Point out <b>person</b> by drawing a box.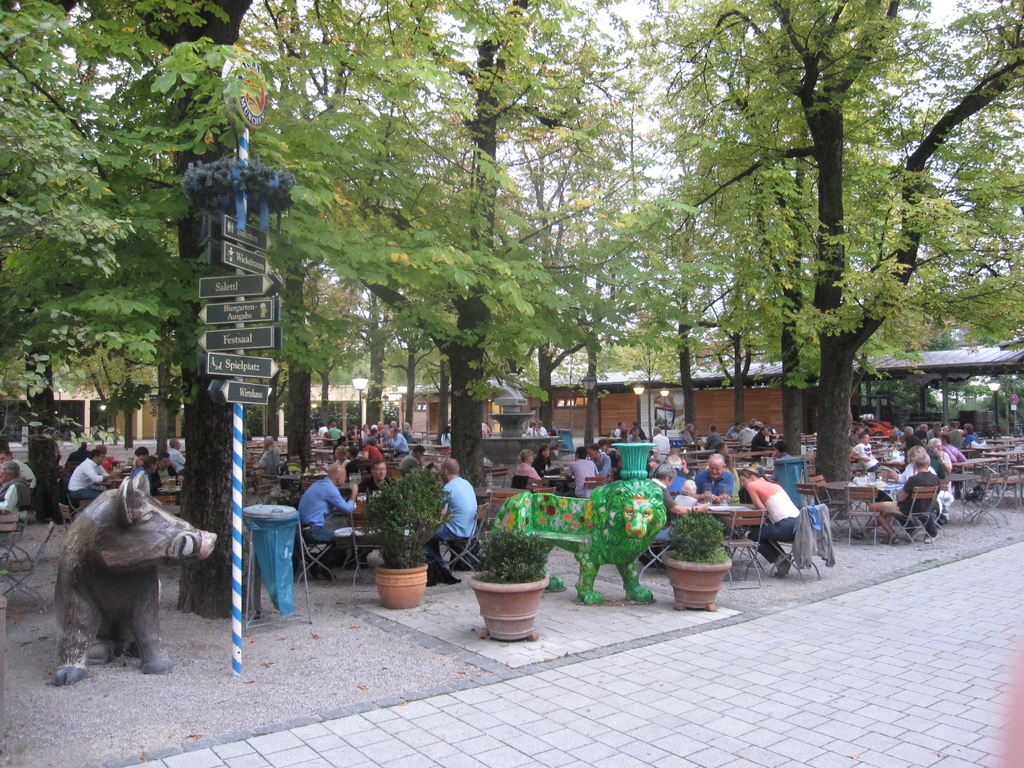
(743, 470, 822, 584).
